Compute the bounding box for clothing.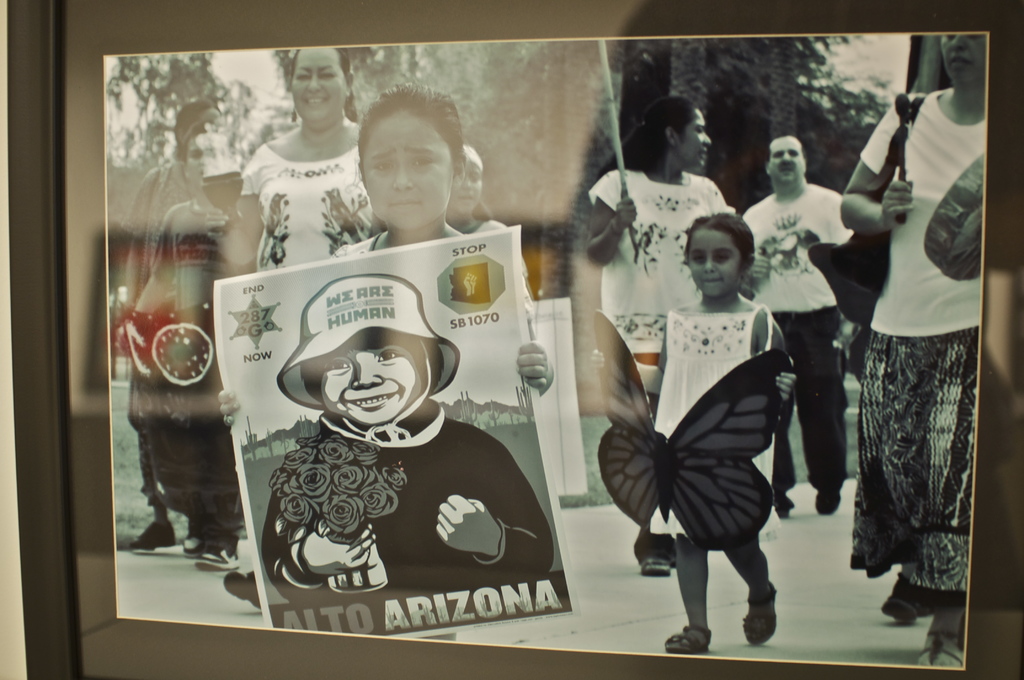
left=734, top=182, right=862, bottom=492.
